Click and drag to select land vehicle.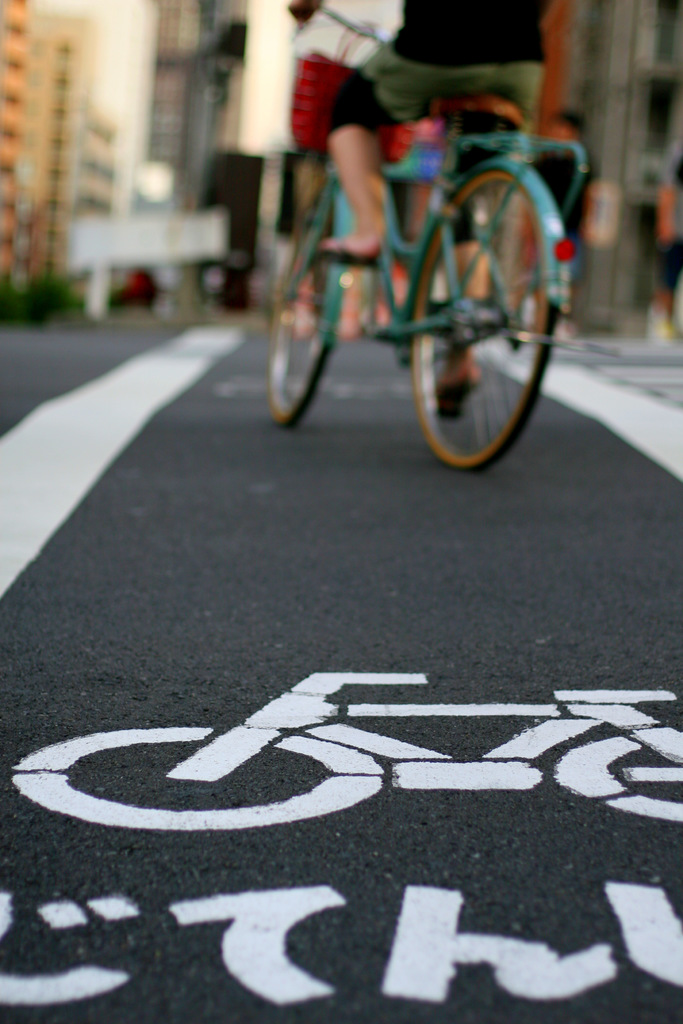
Selection: 3,664,682,841.
